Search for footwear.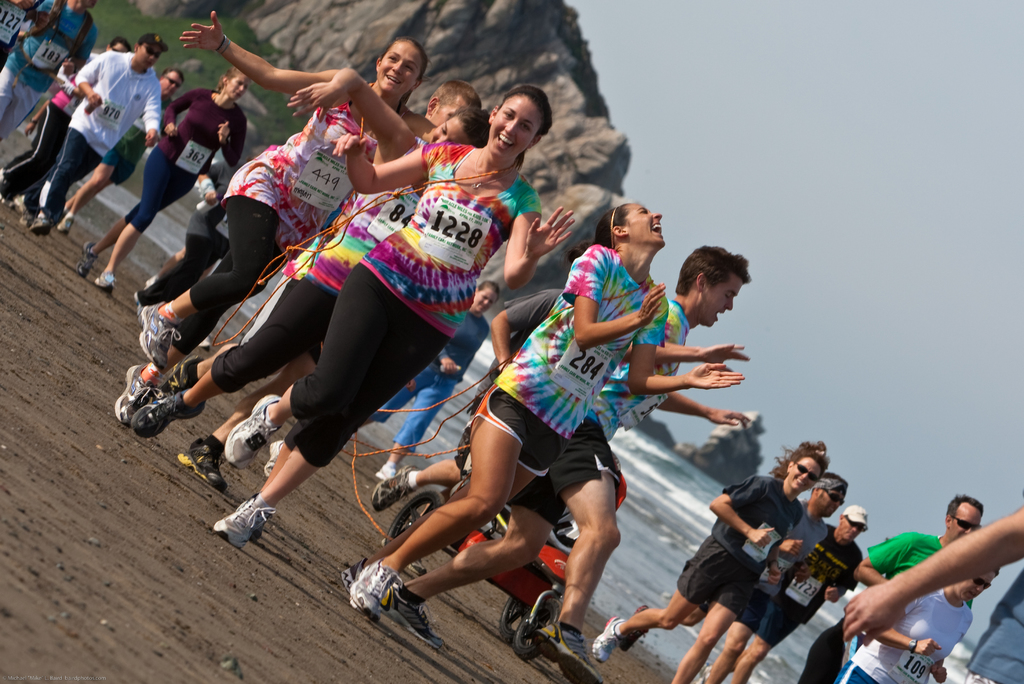
Found at 58, 215, 76, 236.
